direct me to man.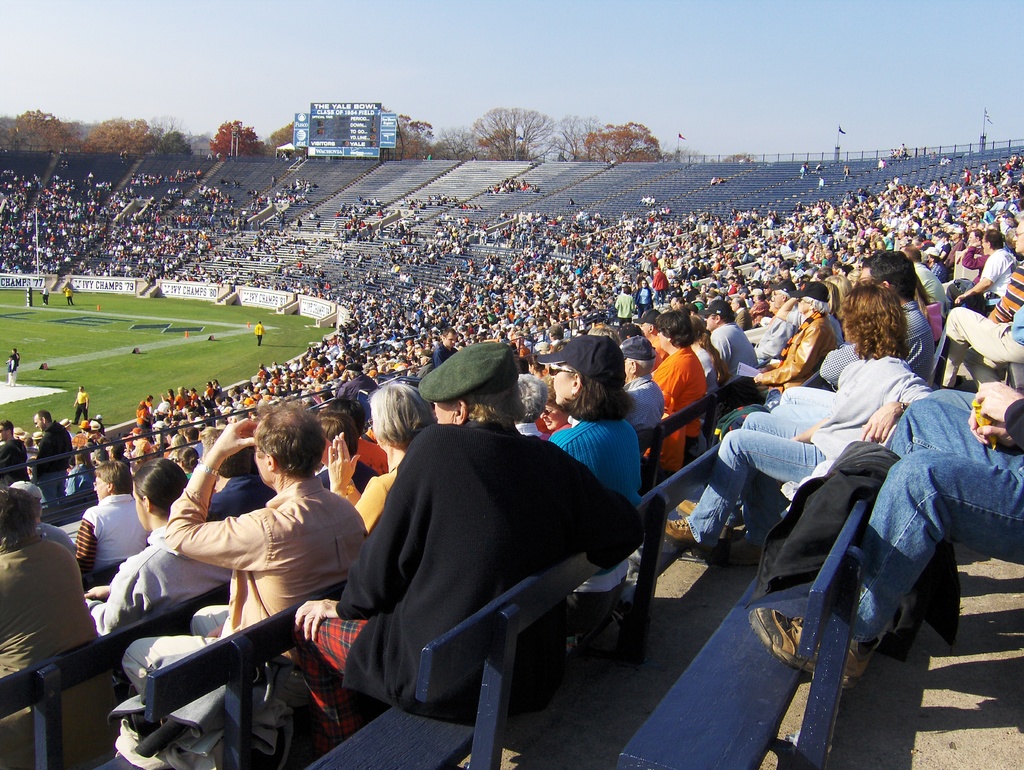
Direction: bbox=(121, 395, 375, 769).
